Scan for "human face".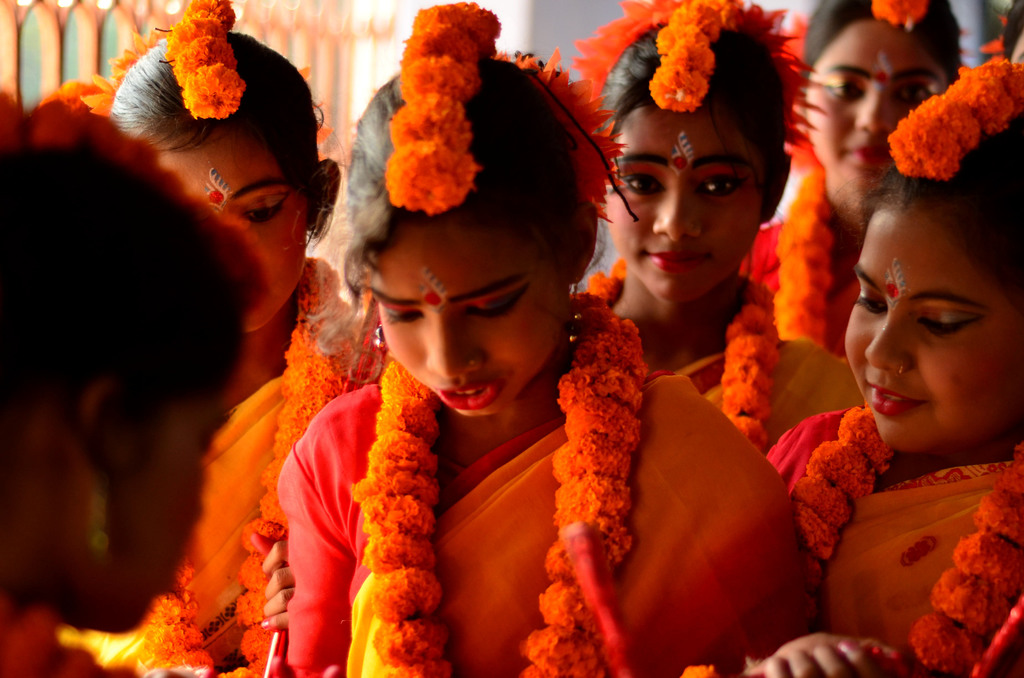
Scan result: {"left": 844, "top": 213, "right": 1021, "bottom": 450}.
